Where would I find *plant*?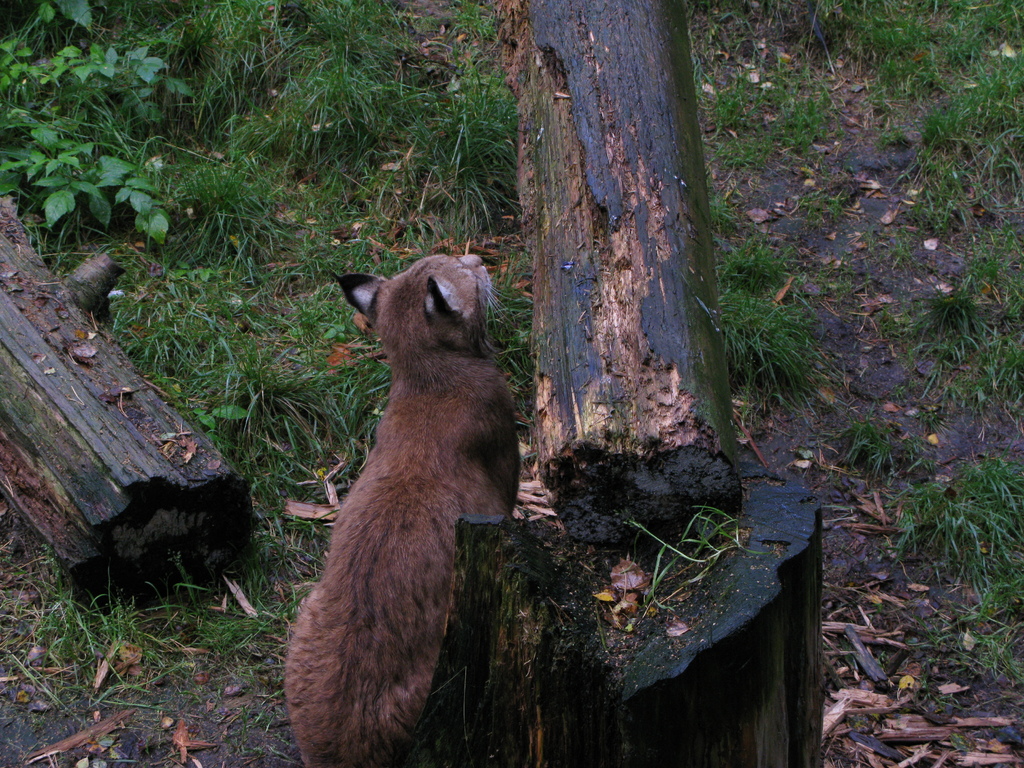
At {"x1": 689, "y1": 0, "x2": 1023, "y2": 767}.
